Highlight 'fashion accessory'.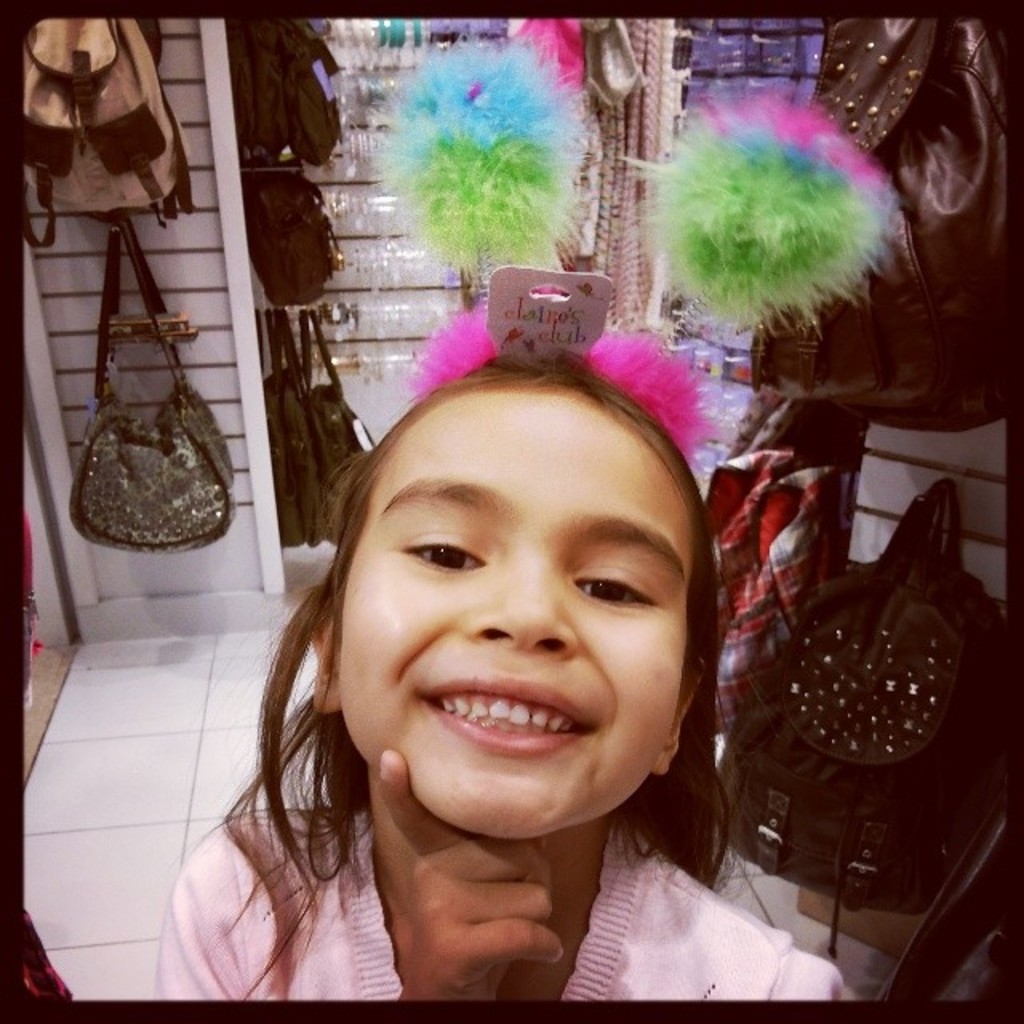
Highlighted region: (left=371, top=22, right=598, bottom=285).
